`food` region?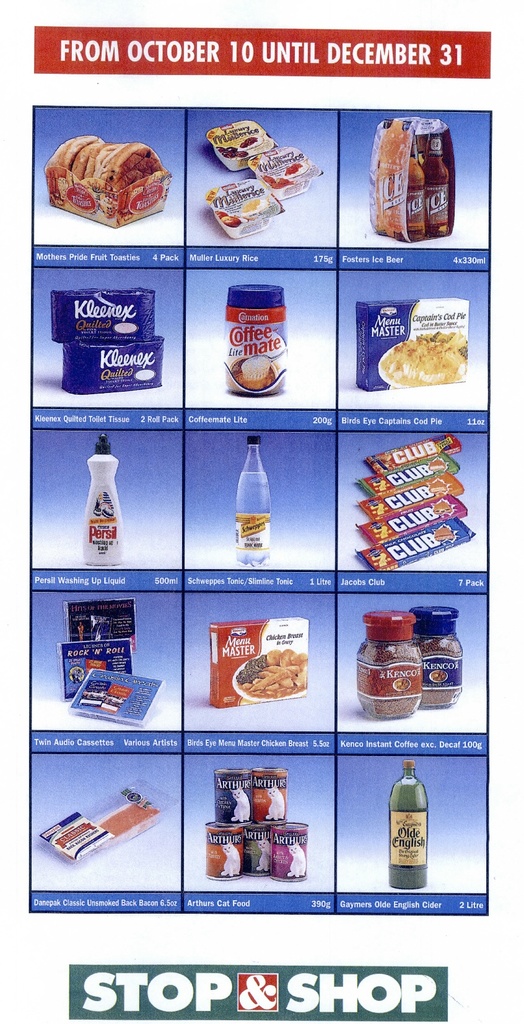
pyautogui.locateOnScreen(241, 197, 272, 218)
